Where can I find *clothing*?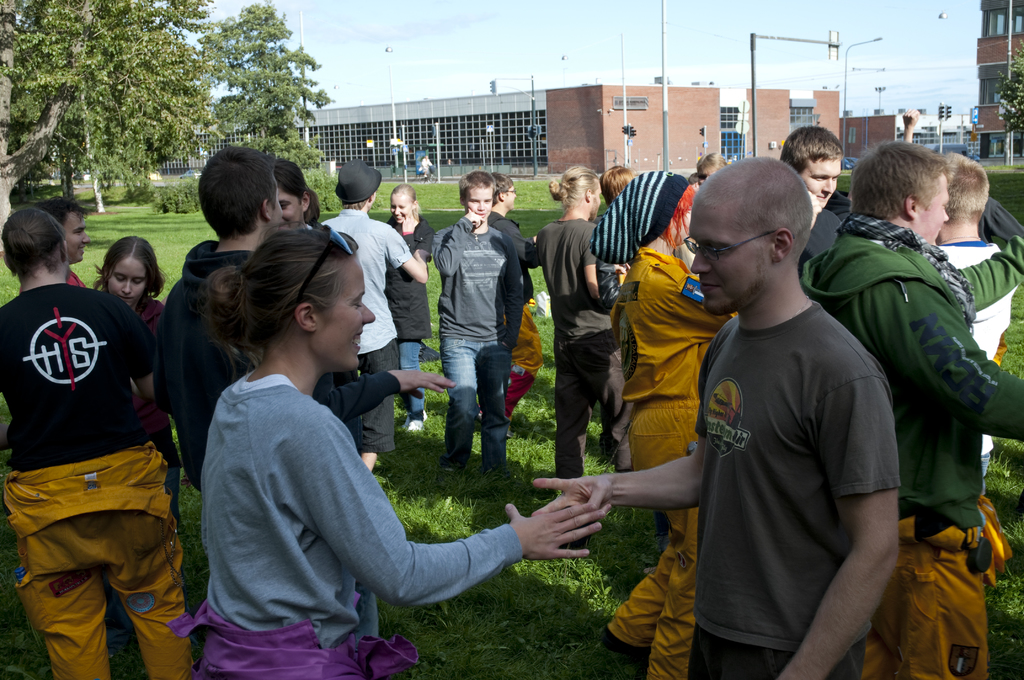
You can find it at (411,214,533,503).
